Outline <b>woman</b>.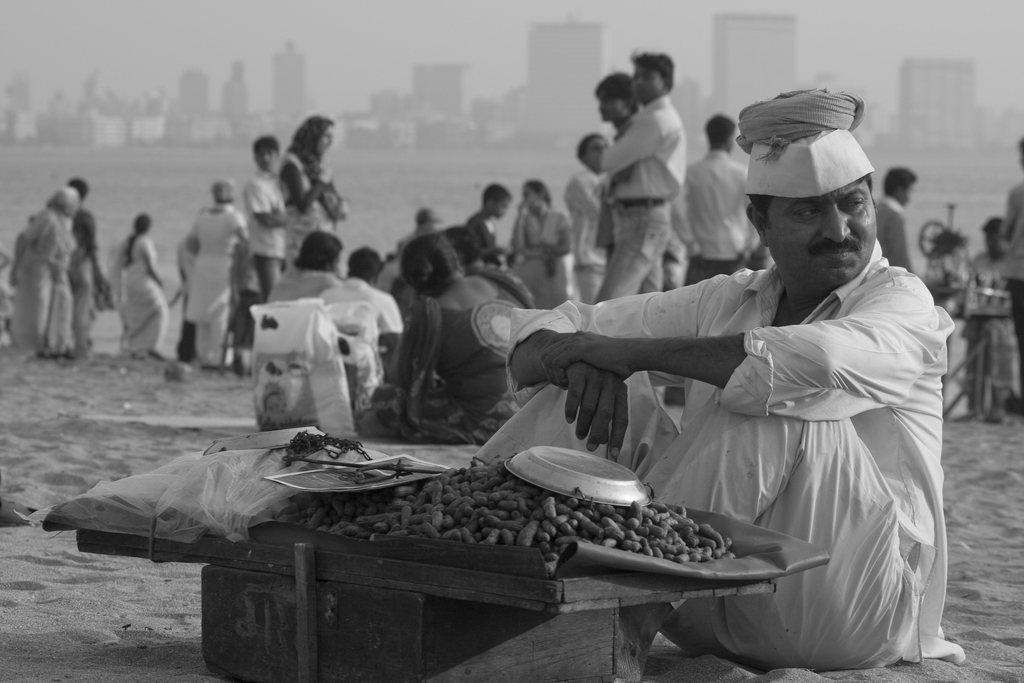
Outline: (left=504, top=178, right=576, bottom=309).
